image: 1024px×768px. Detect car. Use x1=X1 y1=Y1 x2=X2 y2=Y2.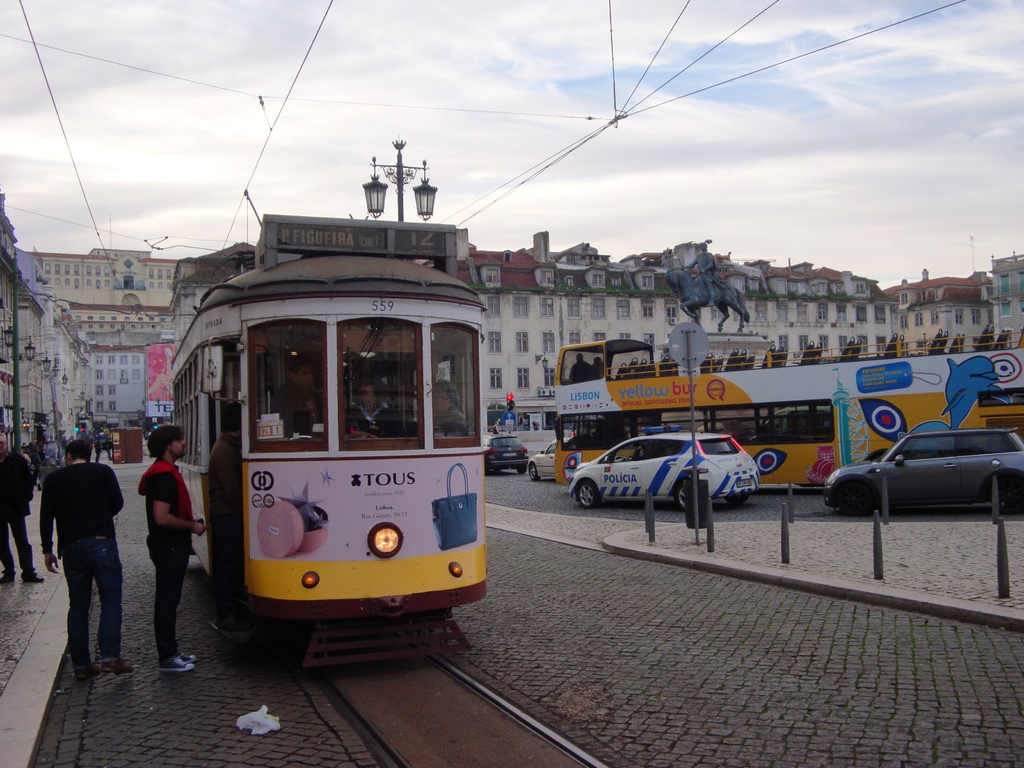
x1=829 y1=420 x2=1013 y2=533.
